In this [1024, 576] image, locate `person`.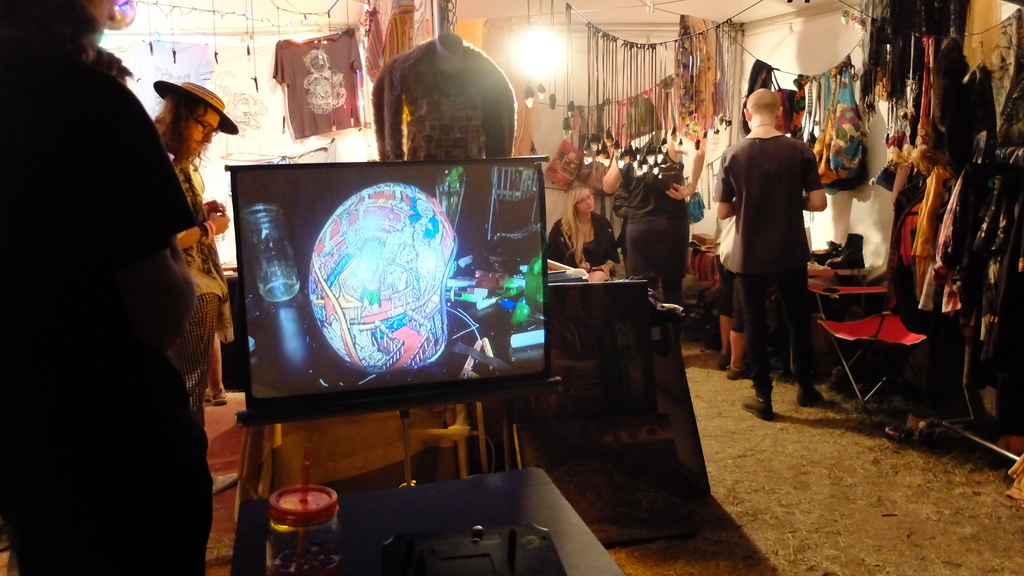
Bounding box: (left=156, top=83, right=230, bottom=409).
